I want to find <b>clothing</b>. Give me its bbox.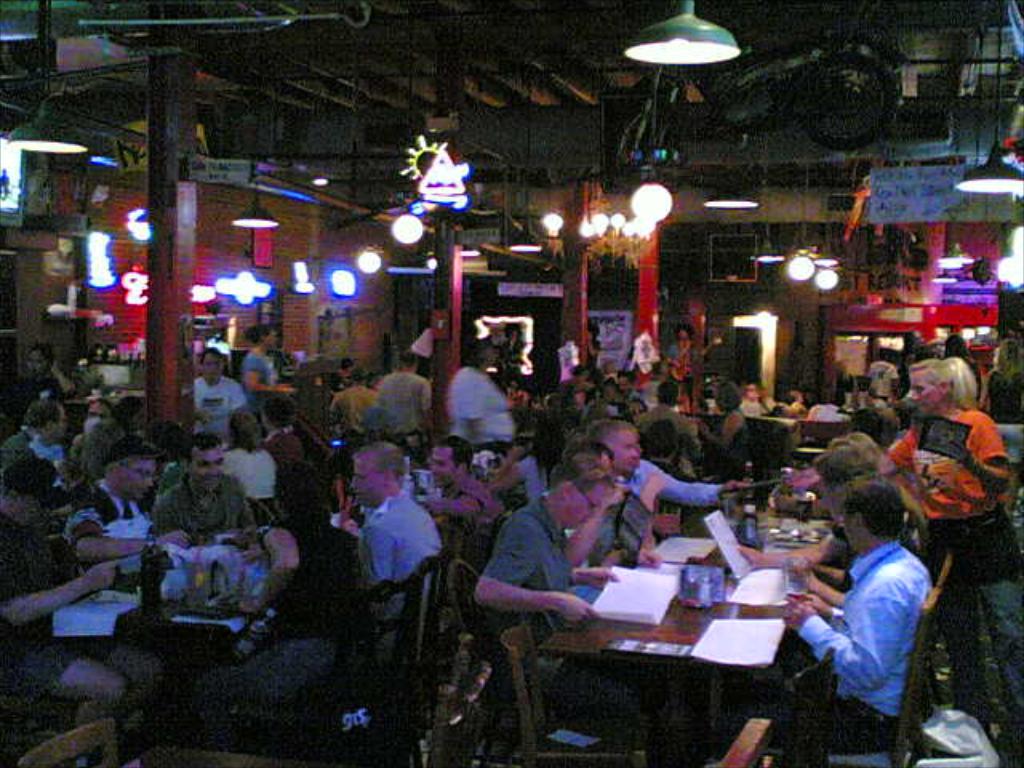
locate(432, 477, 483, 531).
